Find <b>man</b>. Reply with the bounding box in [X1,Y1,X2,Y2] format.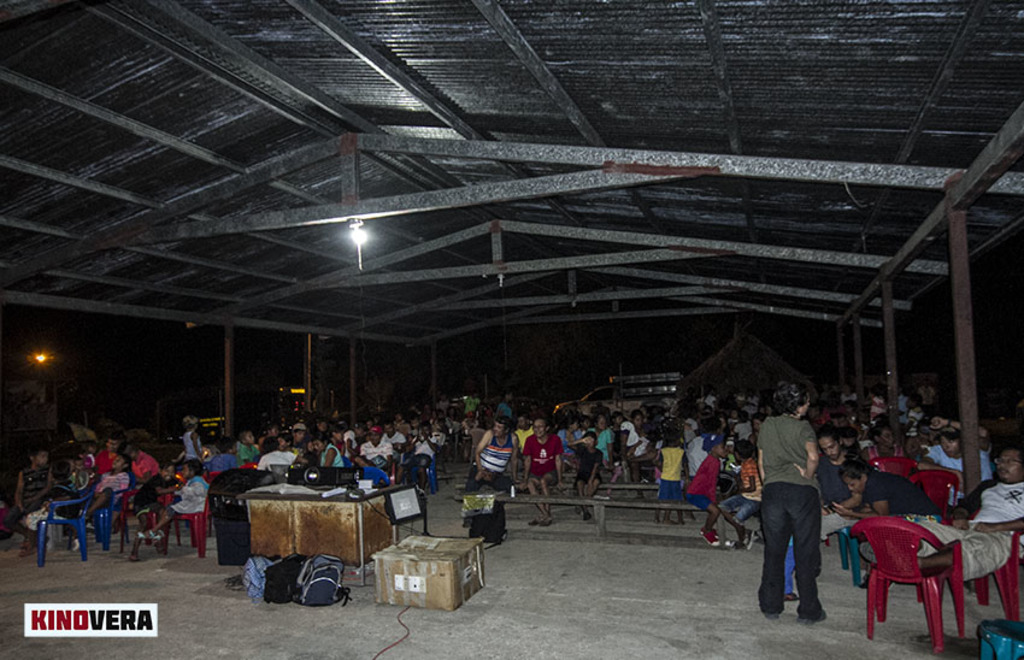
[870,424,901,460].
